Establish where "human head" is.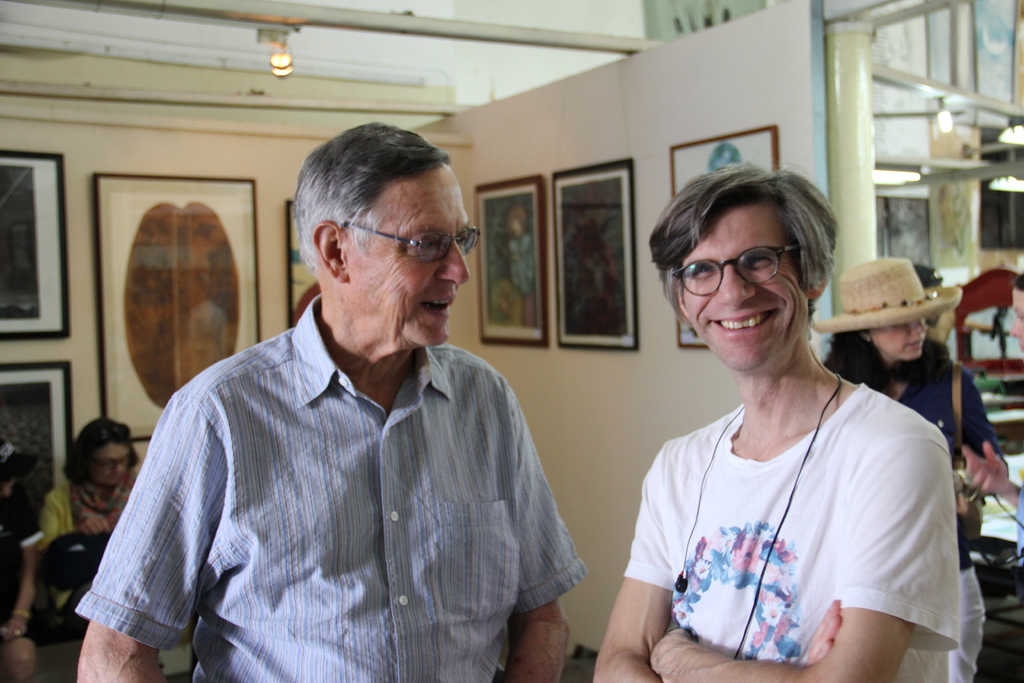
Established at {"left": 911, "top": 263, "right": 960, "bottom": 352}.
